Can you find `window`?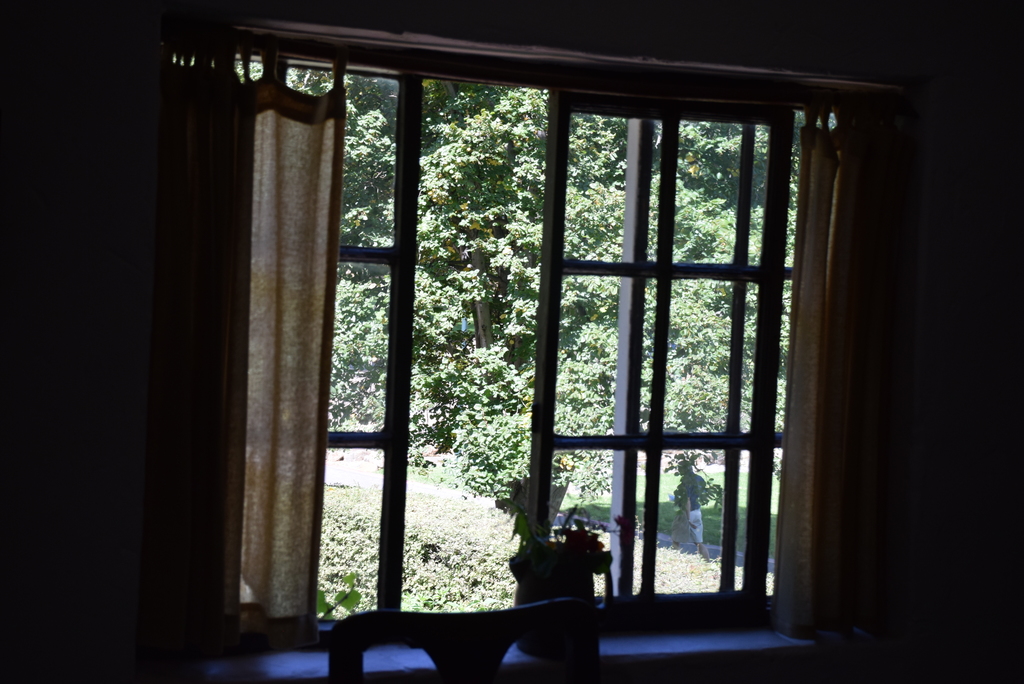
Yes, bounding box: bbox=(513, 64, 805, 621).
